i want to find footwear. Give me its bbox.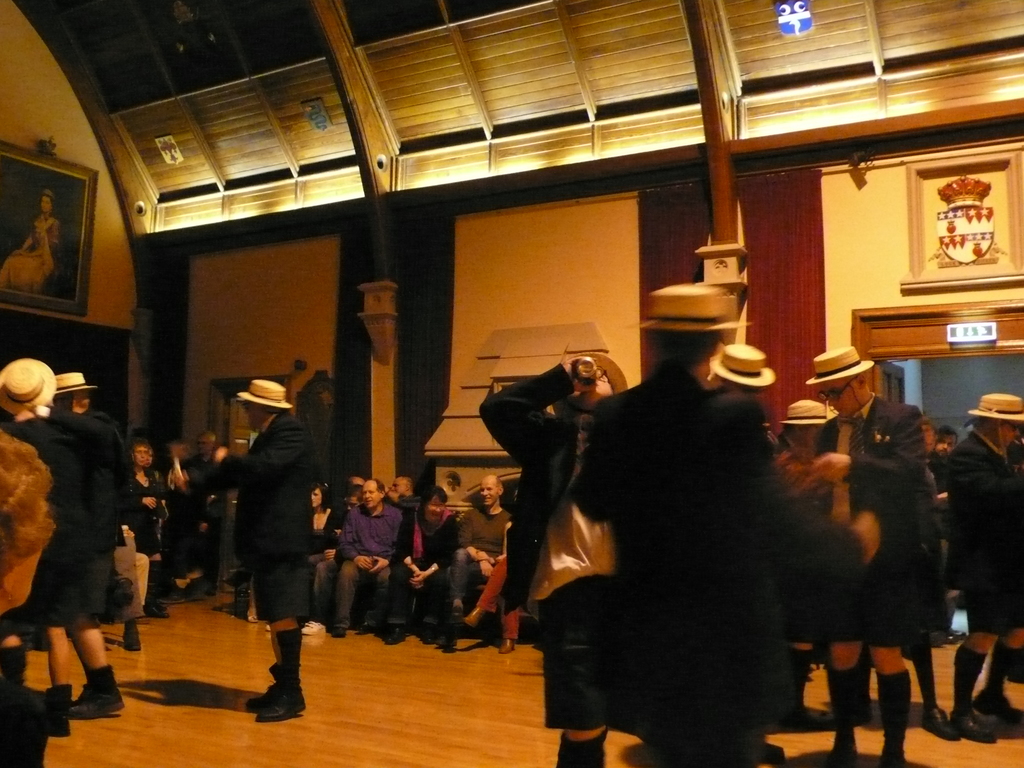
BBox(949, 700, 1001, 739).
